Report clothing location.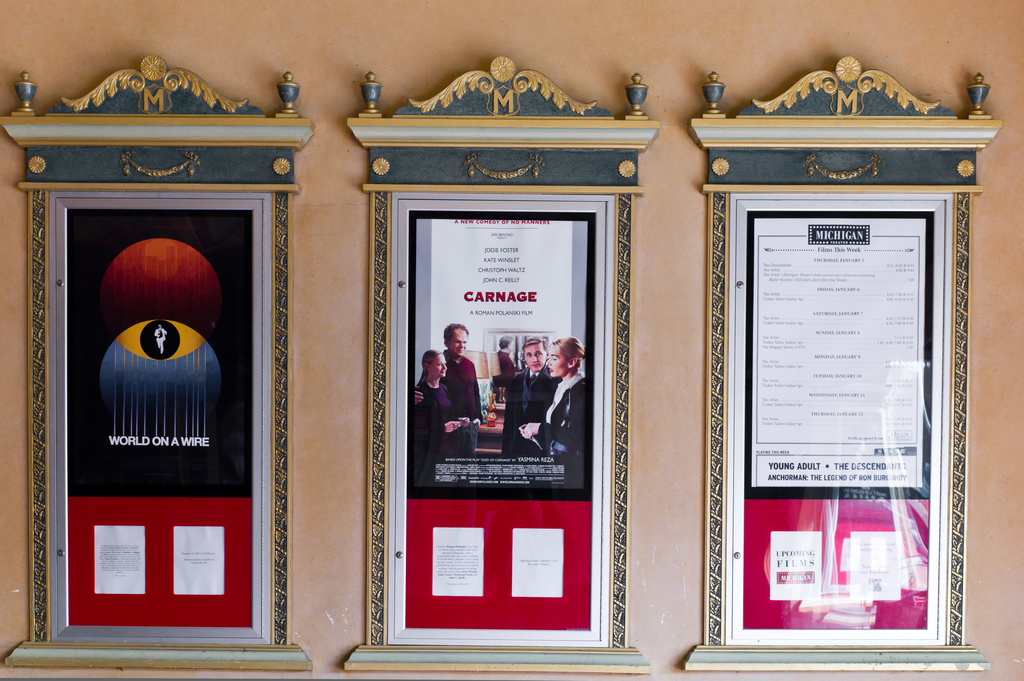
Report: <region>419, 347, 484, 451</region>.
